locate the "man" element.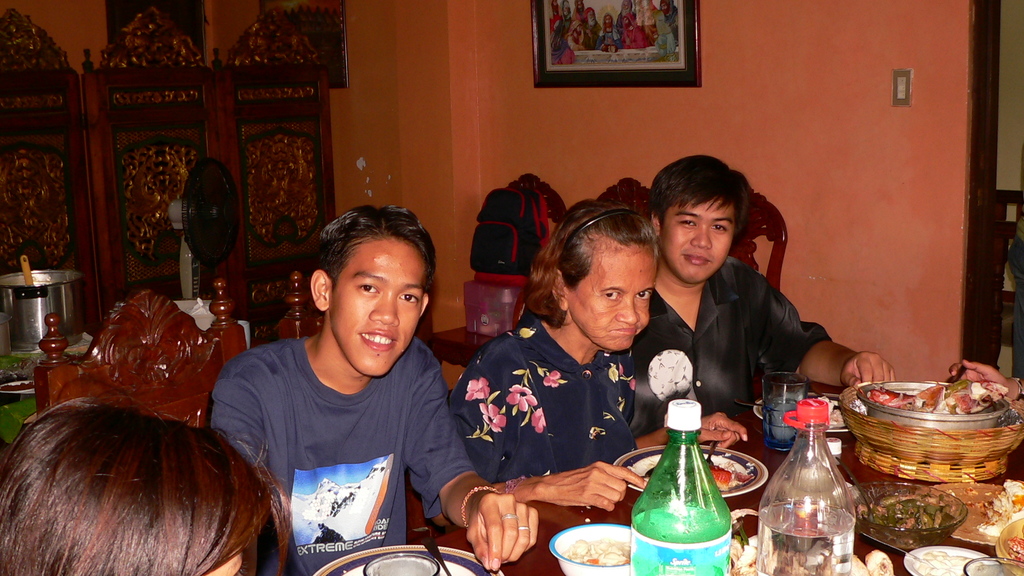
Element bbox: [left=627, top=147, right=897, bottom=436].
